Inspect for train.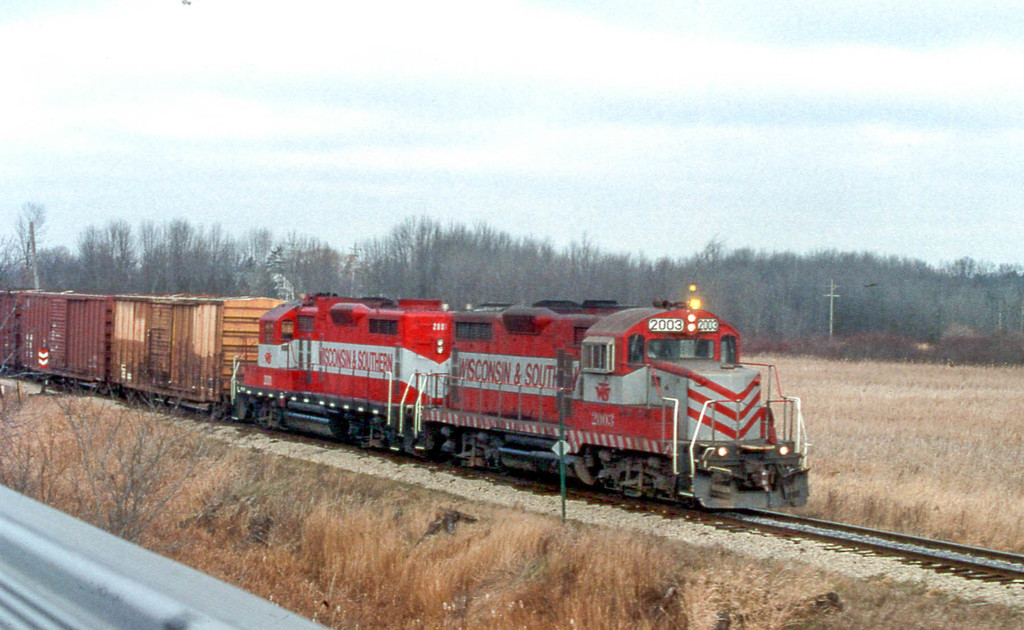
Inspection: {"left": 0, "top": 285, "right": 809, "bottom": 517}.
